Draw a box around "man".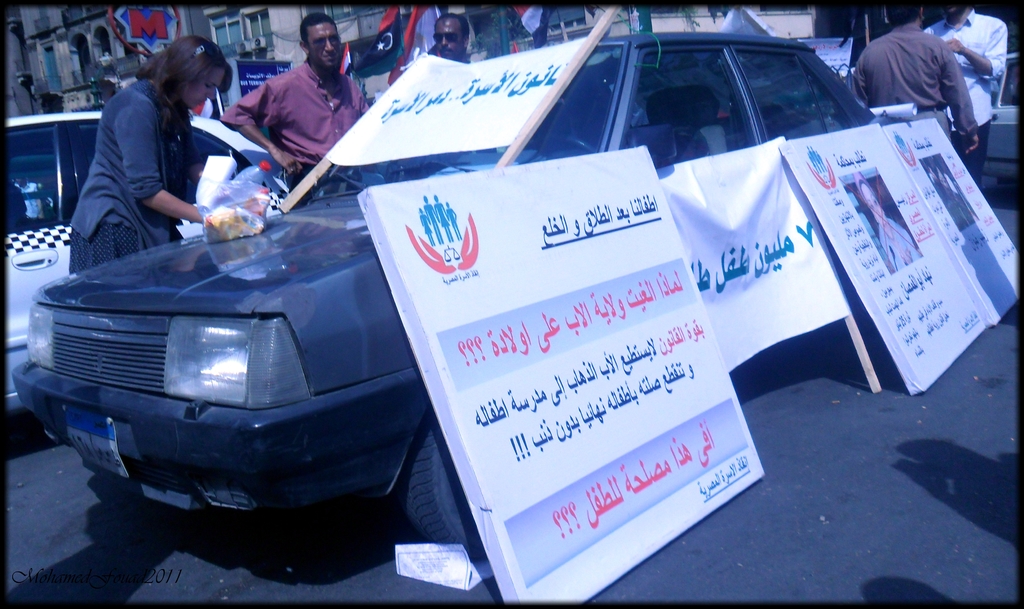
select_region(221, 20, 371, 177).
